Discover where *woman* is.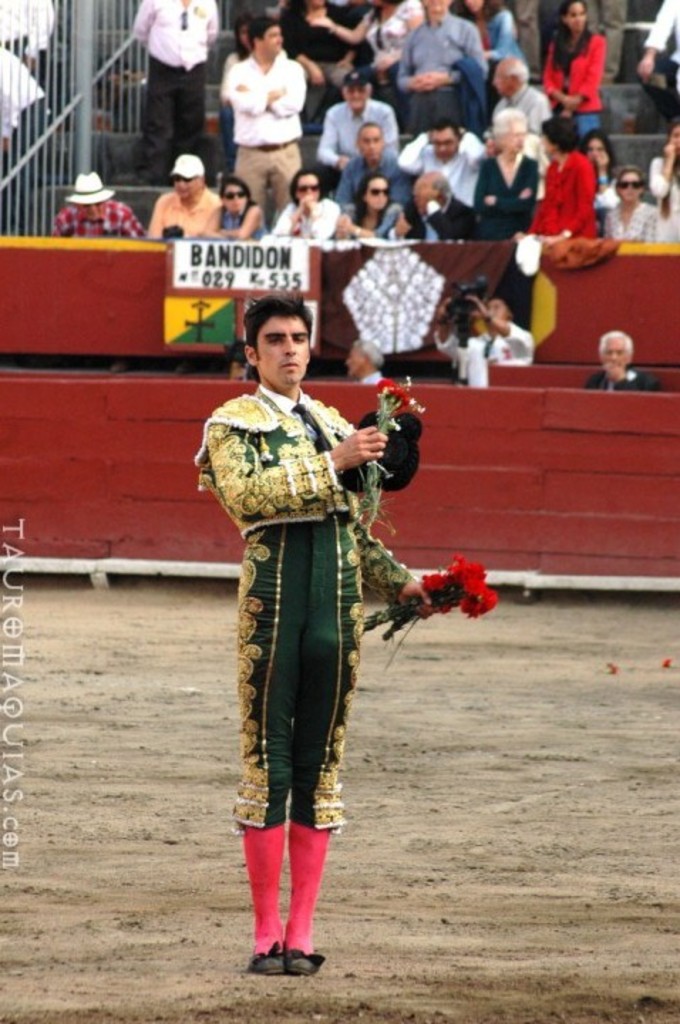
Discovered at 472/114/539/240.
